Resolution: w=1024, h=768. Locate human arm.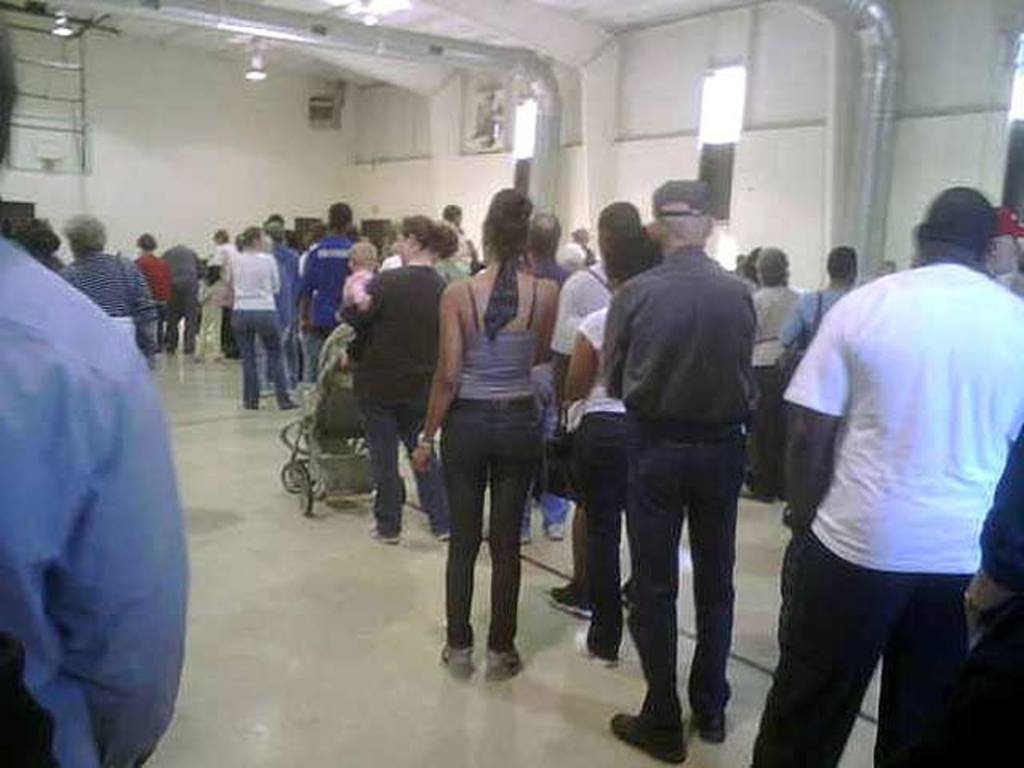
(546, 269, 594, 381).
